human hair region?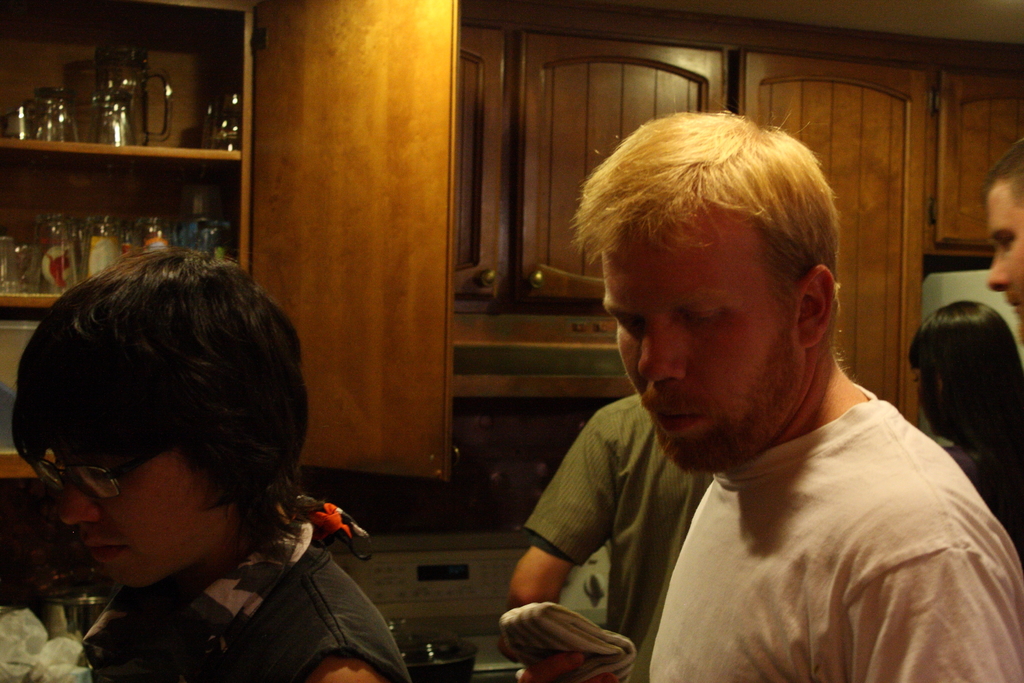
pyautogui.locateOnScreen(12, 243, 340, 585)
